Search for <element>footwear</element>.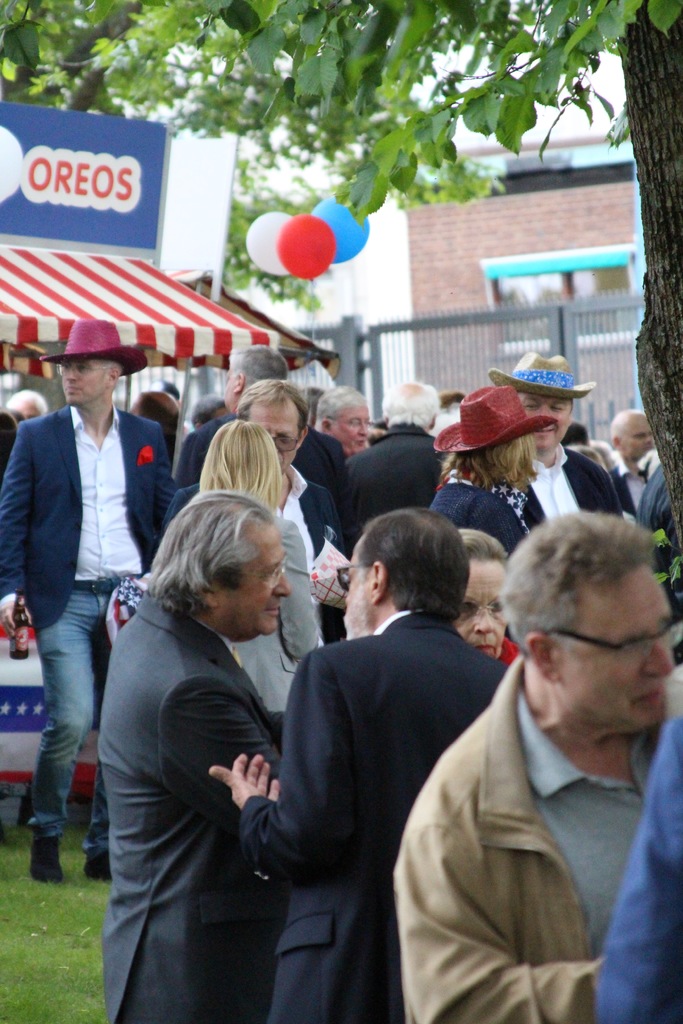
Found at region(81, 849, 113, 881).
